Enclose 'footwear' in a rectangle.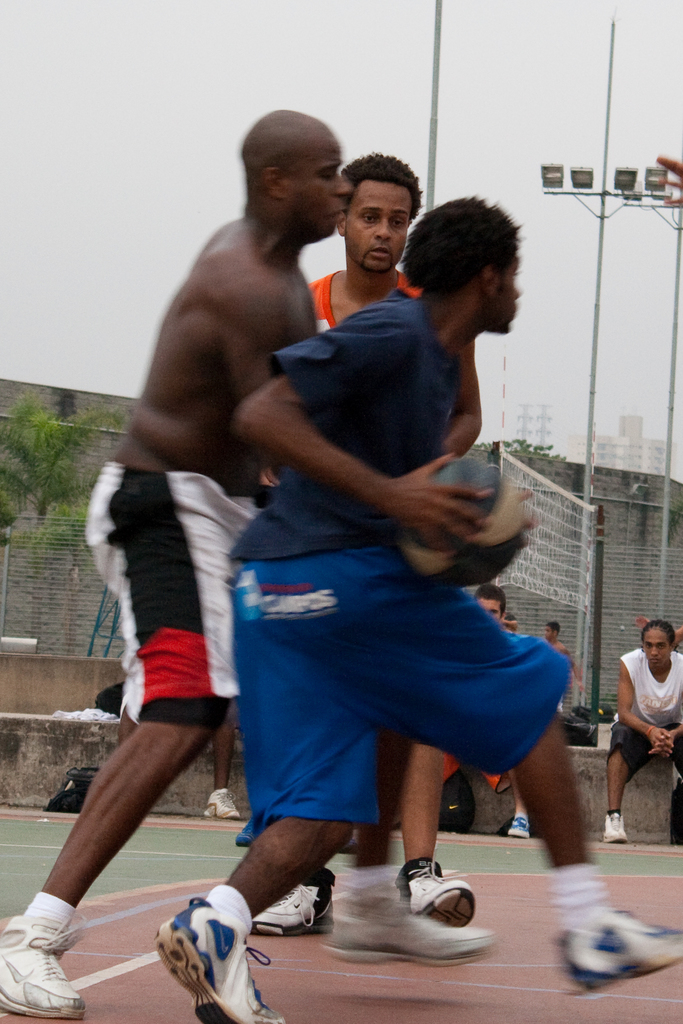
[x1=507, y1=817, x2=528, y2=840].
